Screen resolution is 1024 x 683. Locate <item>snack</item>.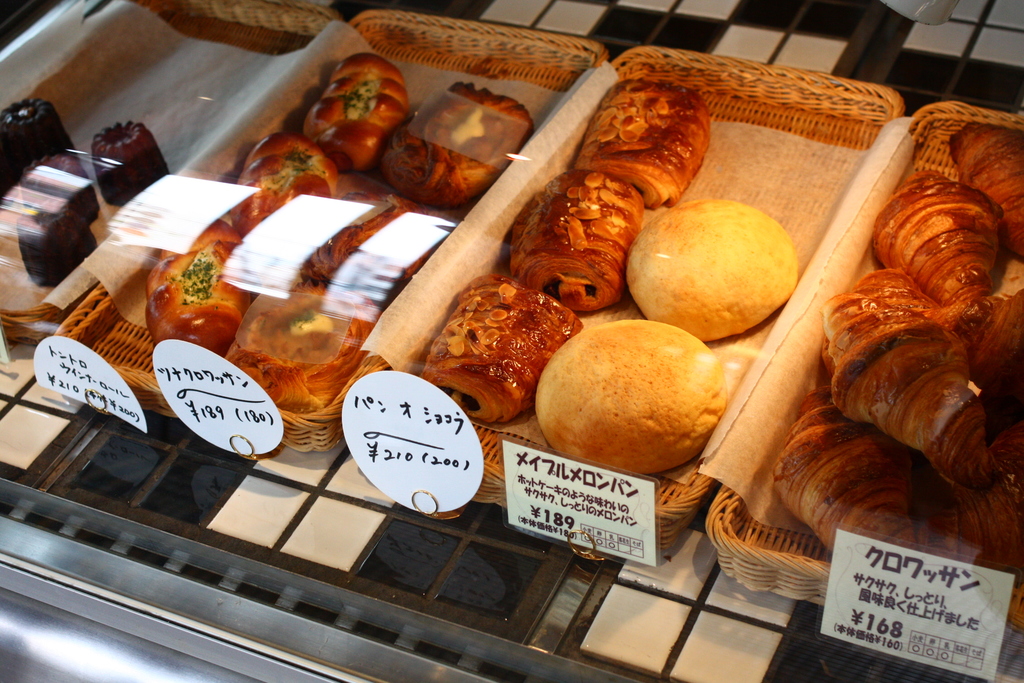
x1=629, y1=199, x2=800, y2=334.
